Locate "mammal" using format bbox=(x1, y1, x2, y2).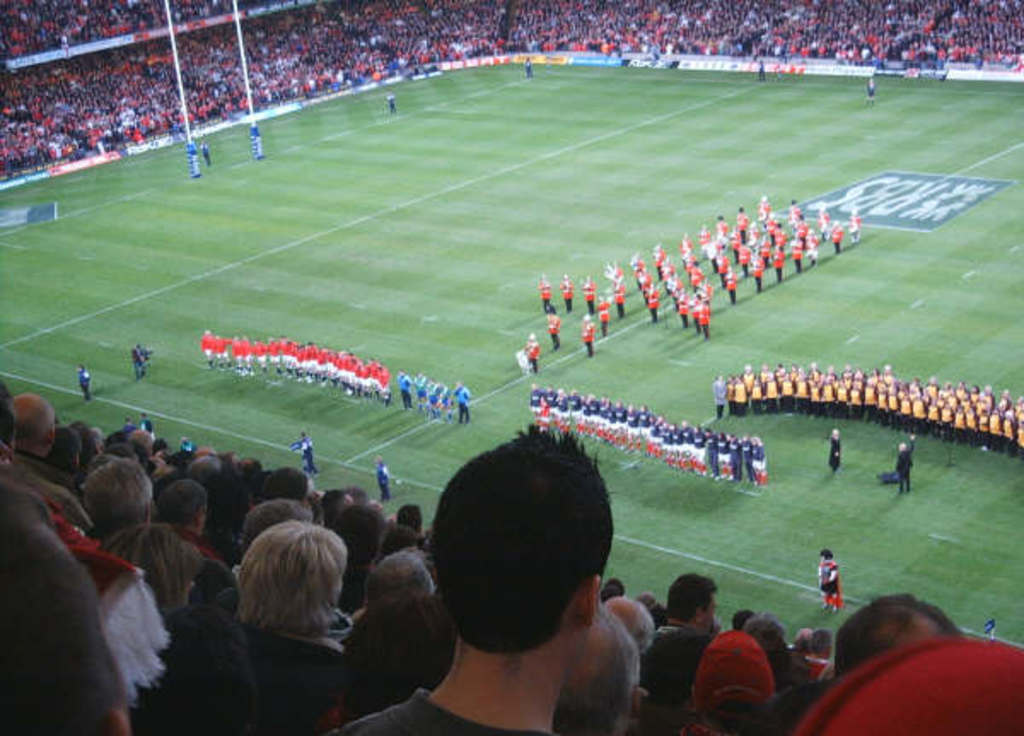
bbox=(131, 353, 145, 374).
